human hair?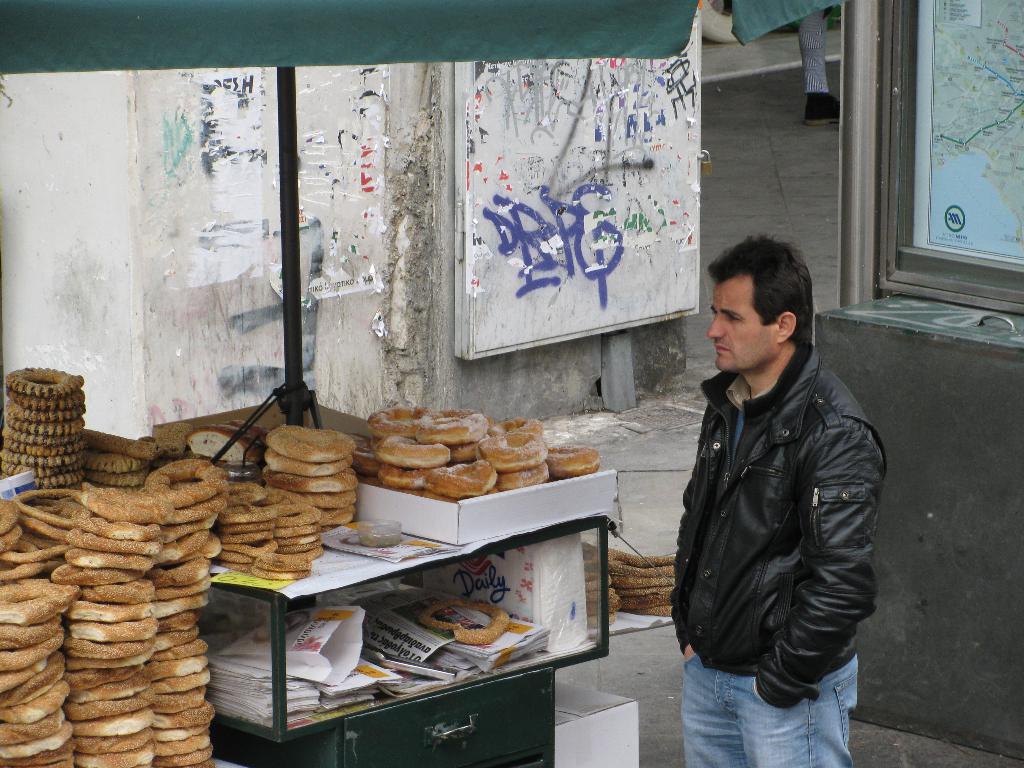
(x1=711, y1=236, x2=818, y2=363)
